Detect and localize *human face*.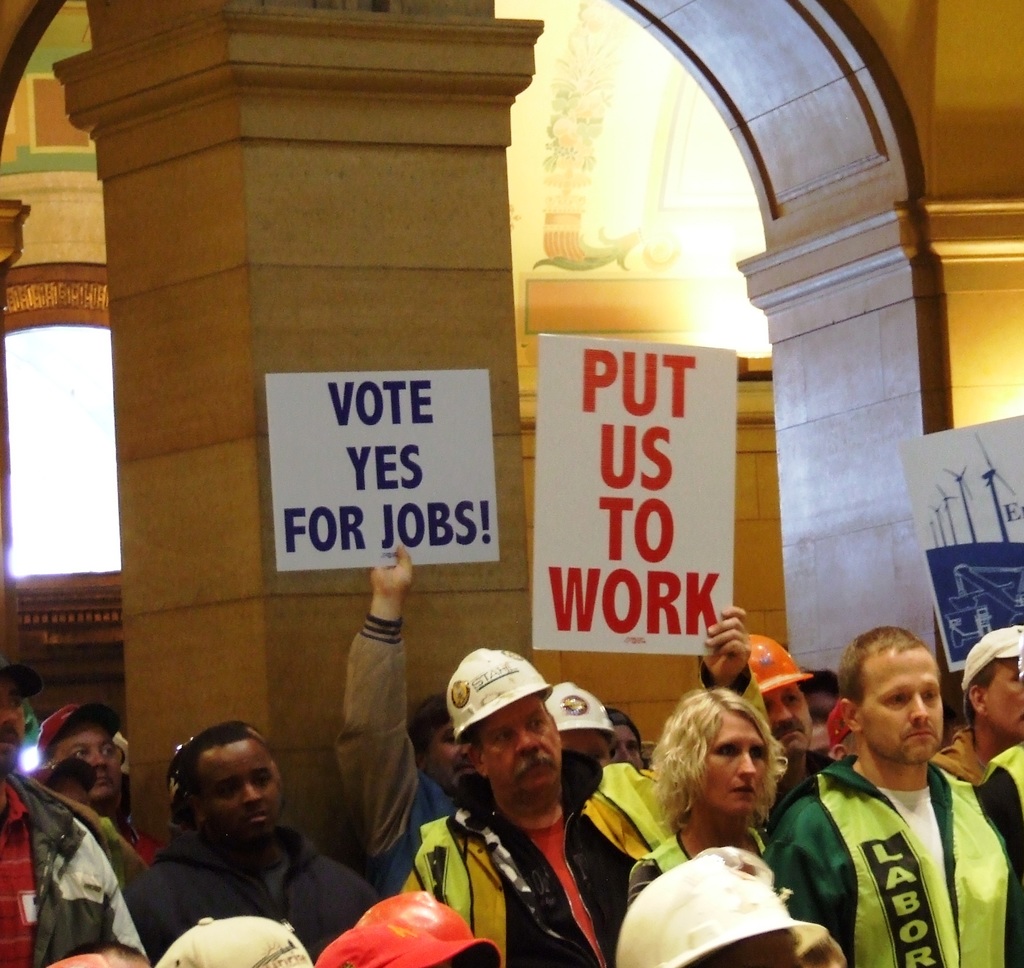
Localized at <bbox>866, 642, 938, 768</bbox>.
